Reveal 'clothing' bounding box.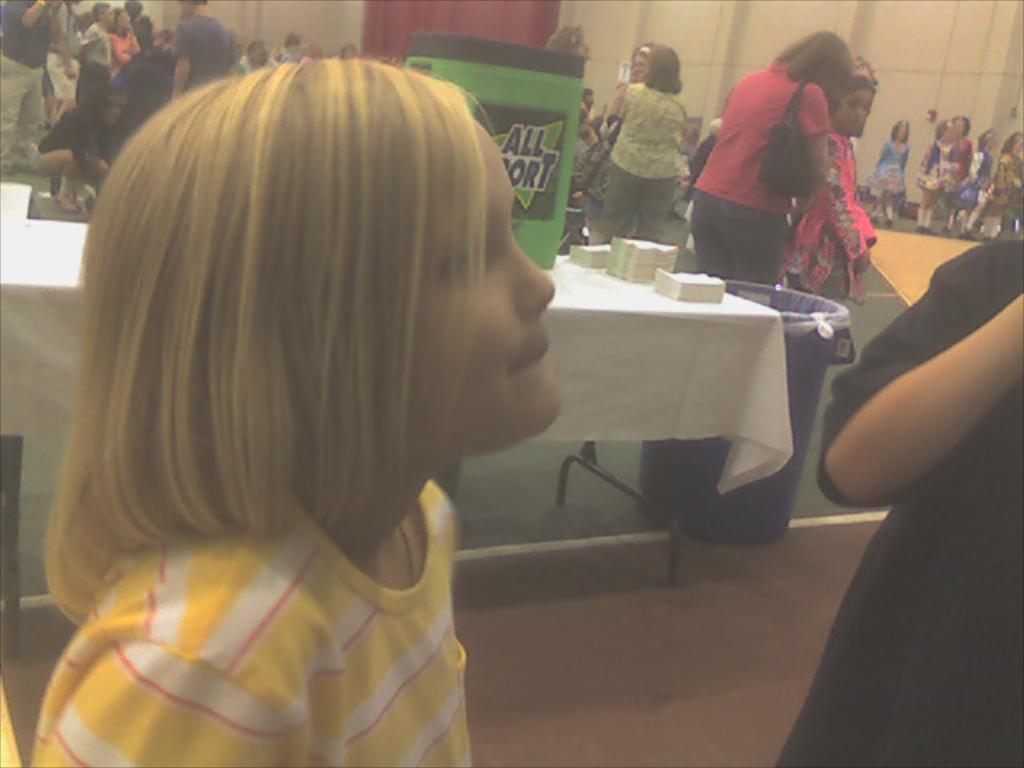
Revealed: bbox=(957, 139, 971, 182).
